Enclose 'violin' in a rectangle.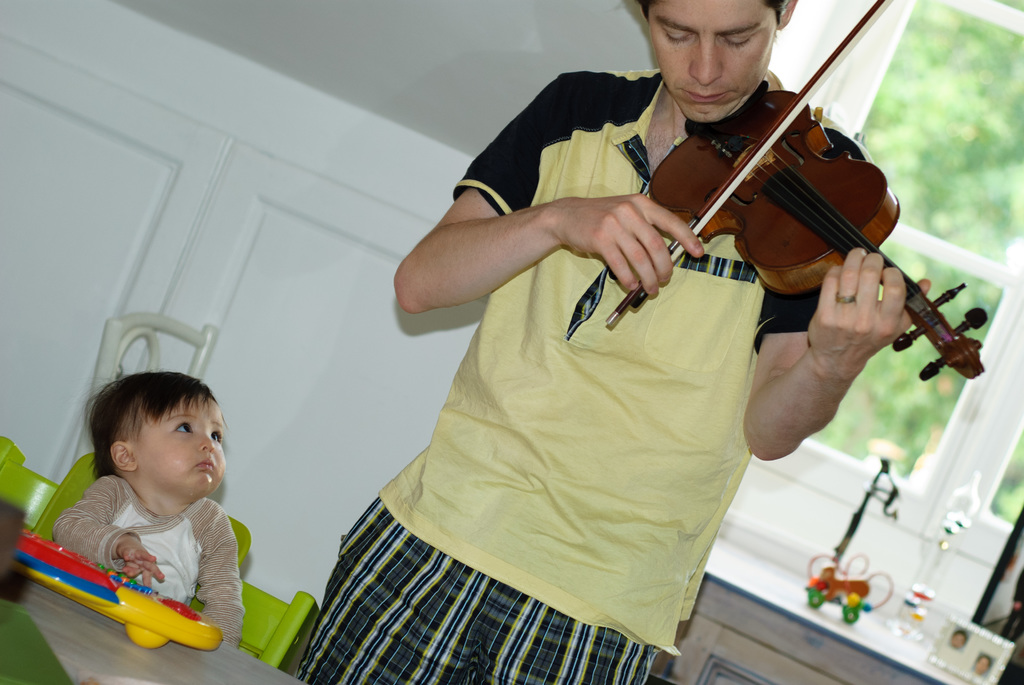
rect(606, 0, 990, 382).
